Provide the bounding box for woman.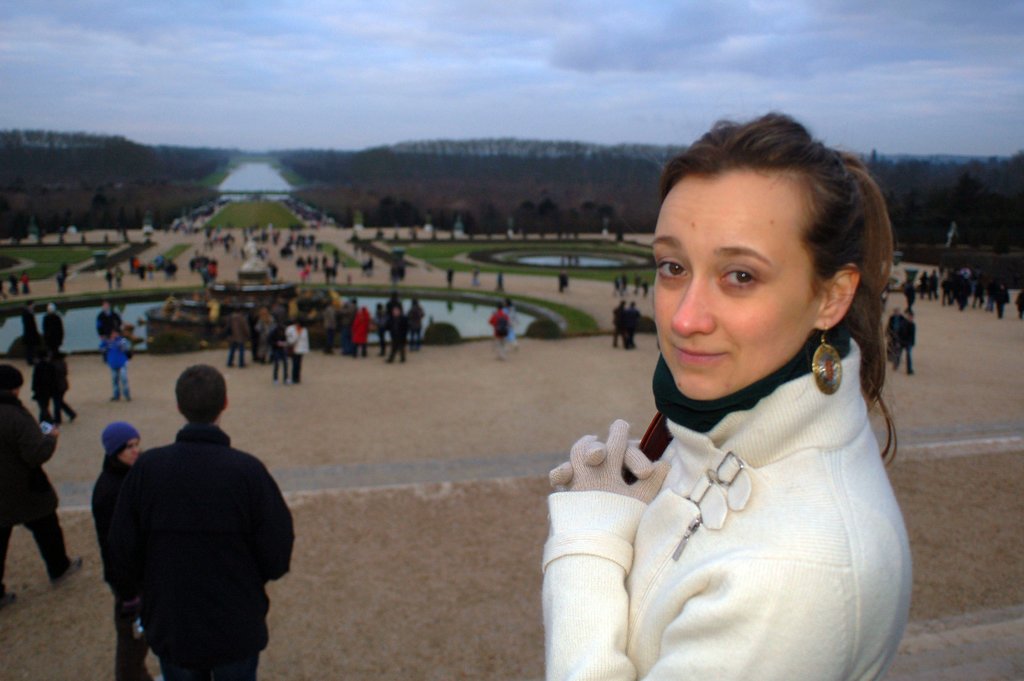
select_region(506, 122, 941, 680).
